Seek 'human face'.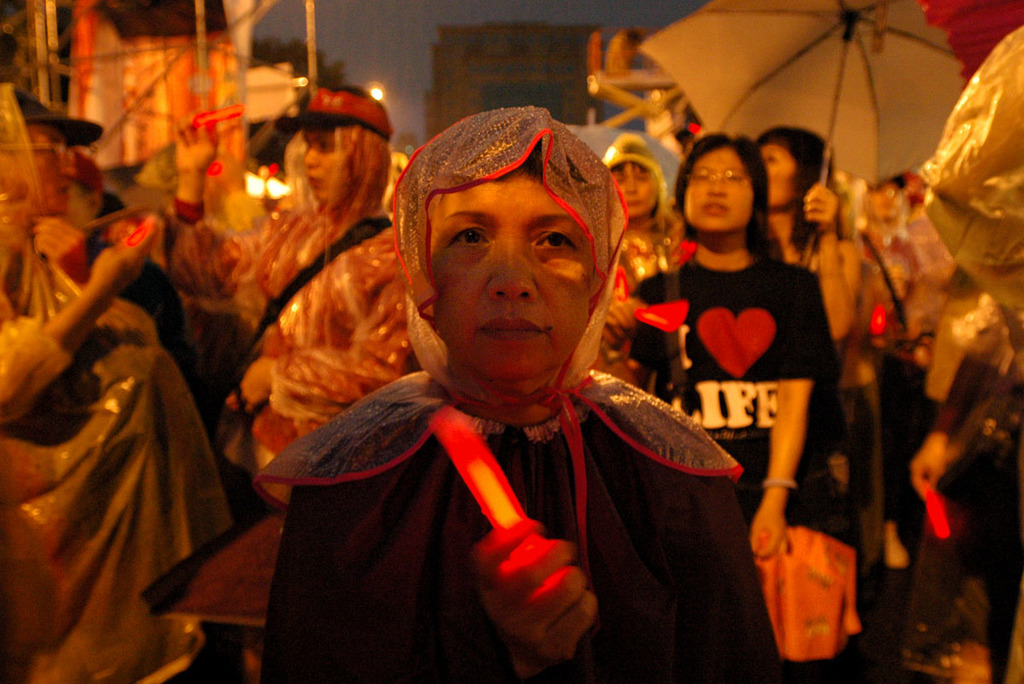
x1=300, y1=134, x2=335, y2=198.
